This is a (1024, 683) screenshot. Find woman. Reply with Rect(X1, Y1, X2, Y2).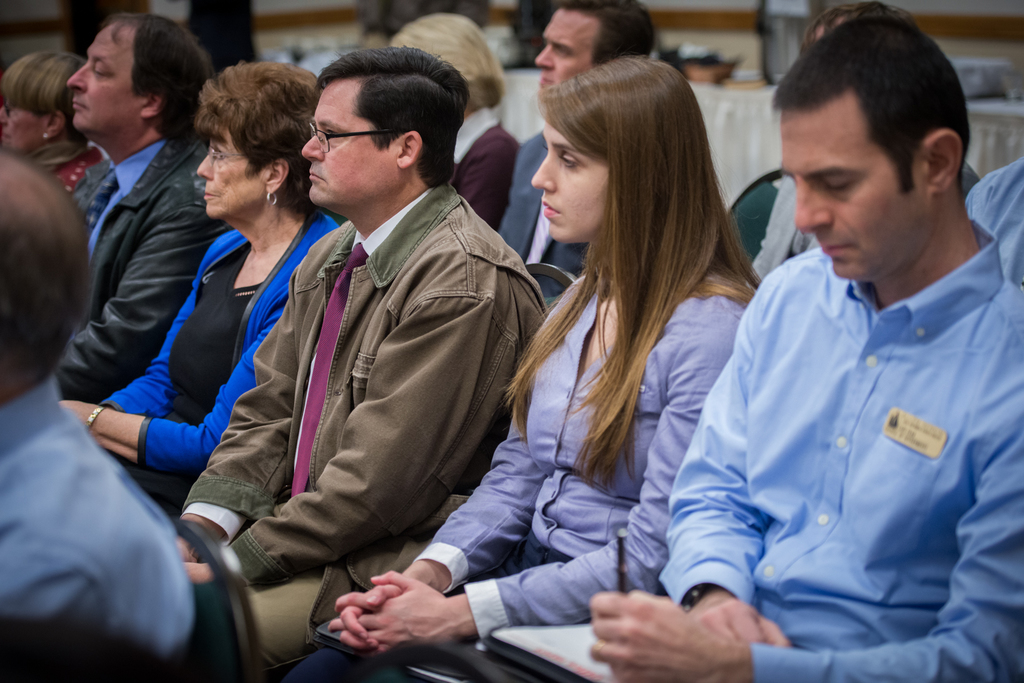
Rect(1, 49, 108, 197).
